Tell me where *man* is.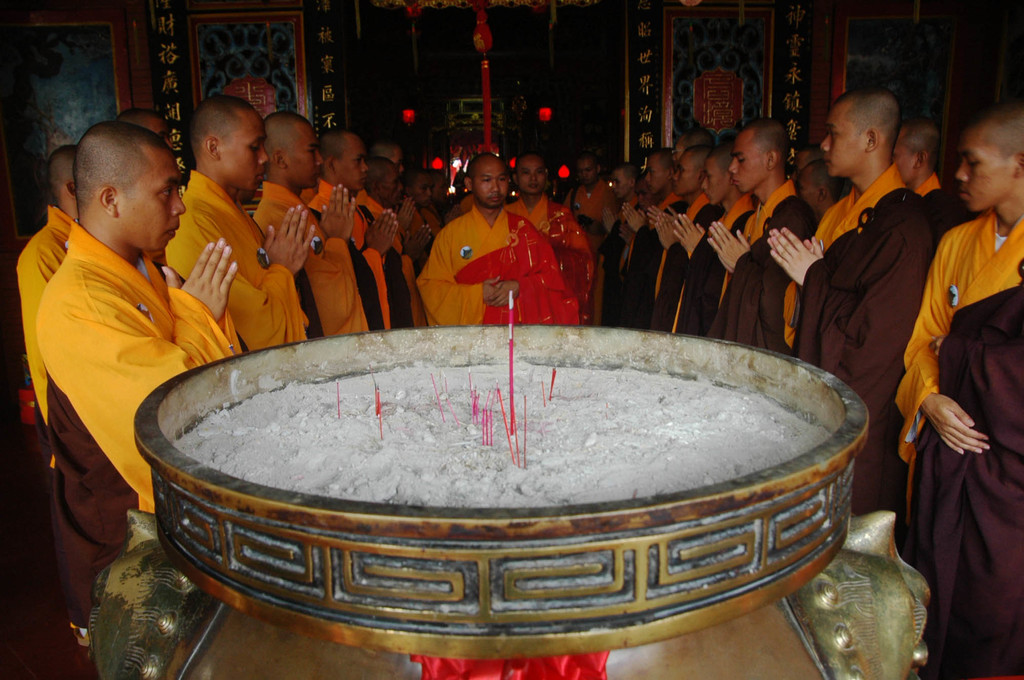
*man* is at region(365, 137, 417, 236).
